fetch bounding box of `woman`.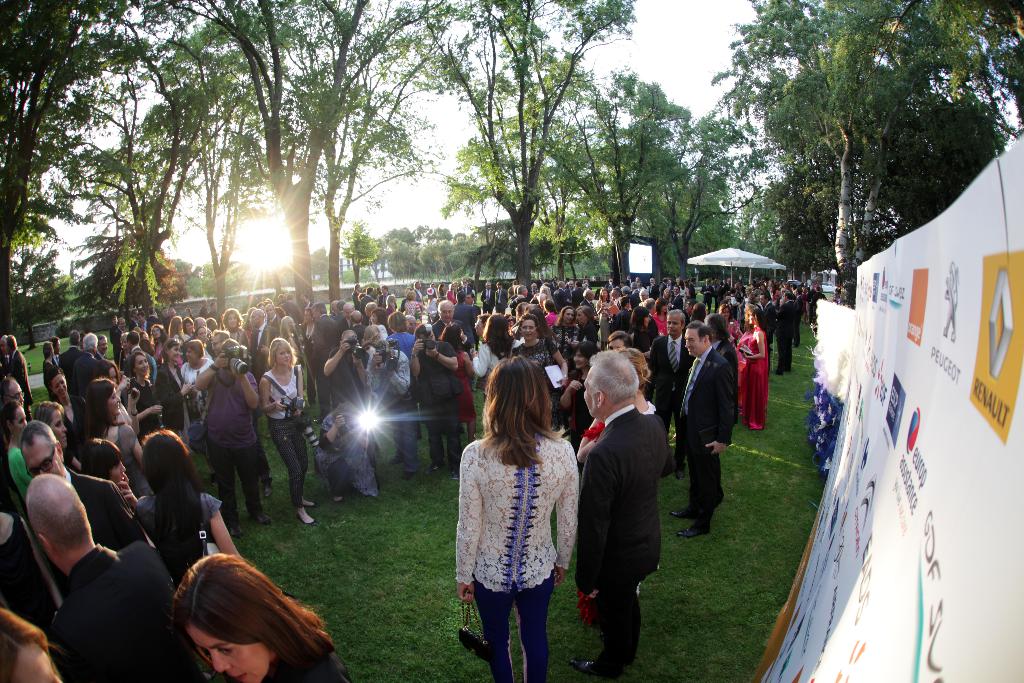
Bbox: {"left": 259, "top": 333, "right": 318, "bottom": 522}.
